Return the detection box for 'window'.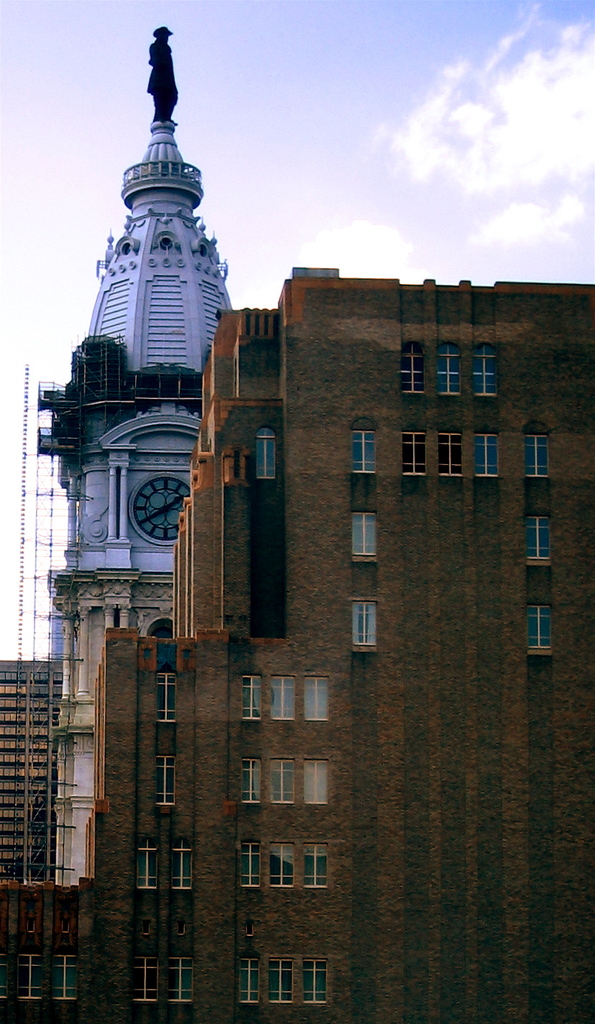
box=[132, 842, 155, 889].
